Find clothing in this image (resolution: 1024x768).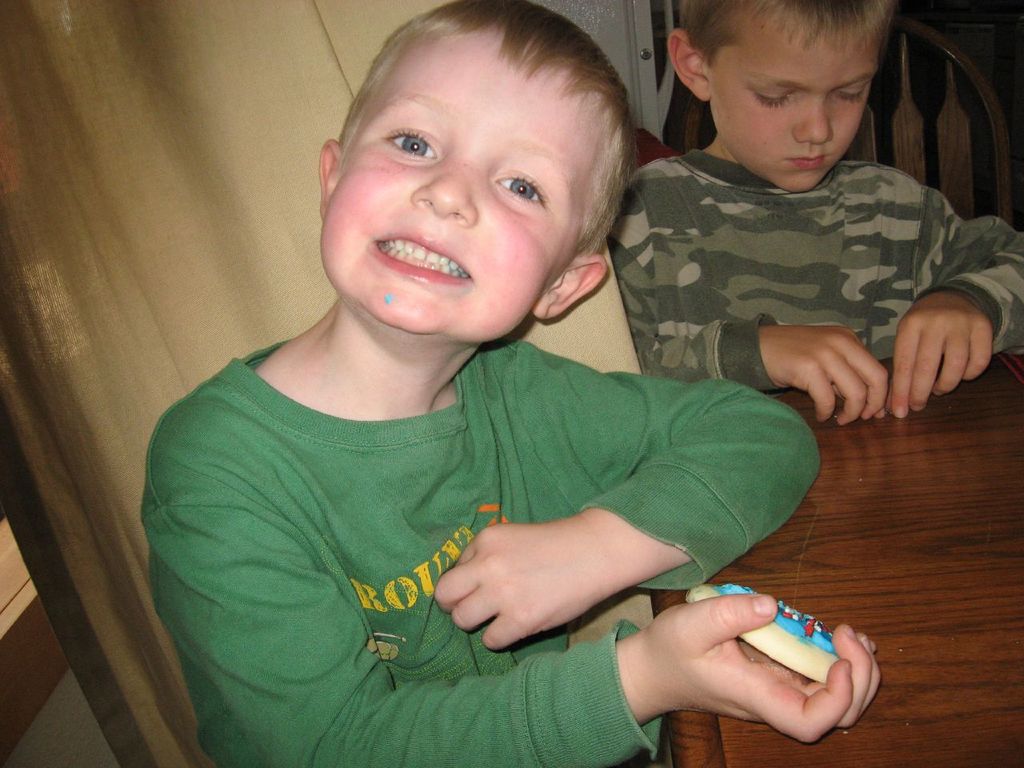
131,325,826,767.
